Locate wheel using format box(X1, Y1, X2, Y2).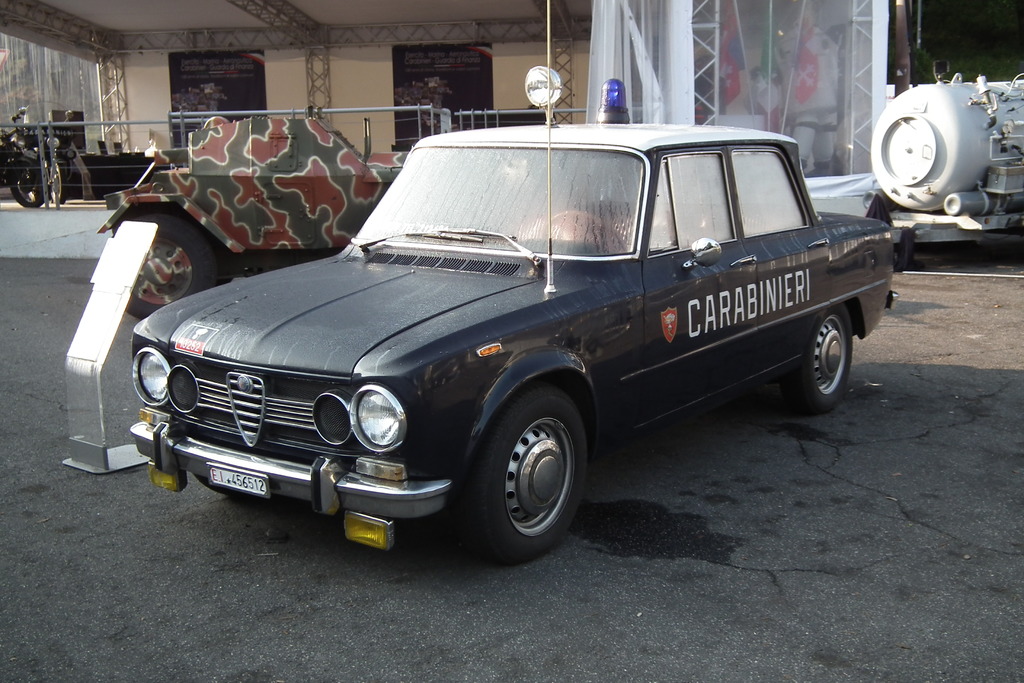
box(12, 165, 45, 208).
